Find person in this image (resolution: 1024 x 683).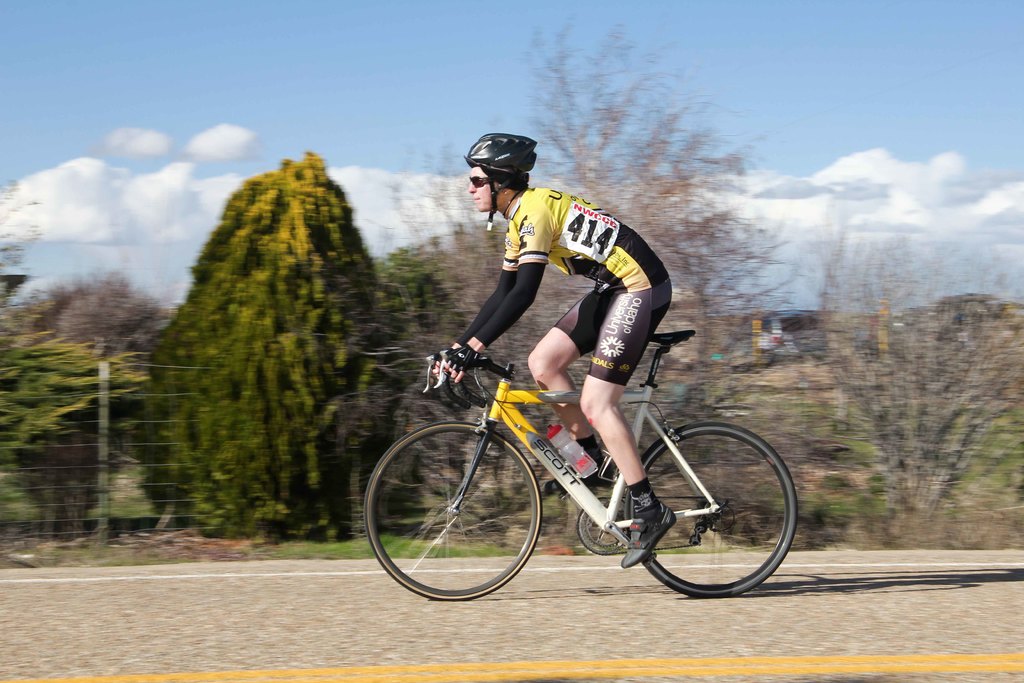
[434, 129, 673, 570].
